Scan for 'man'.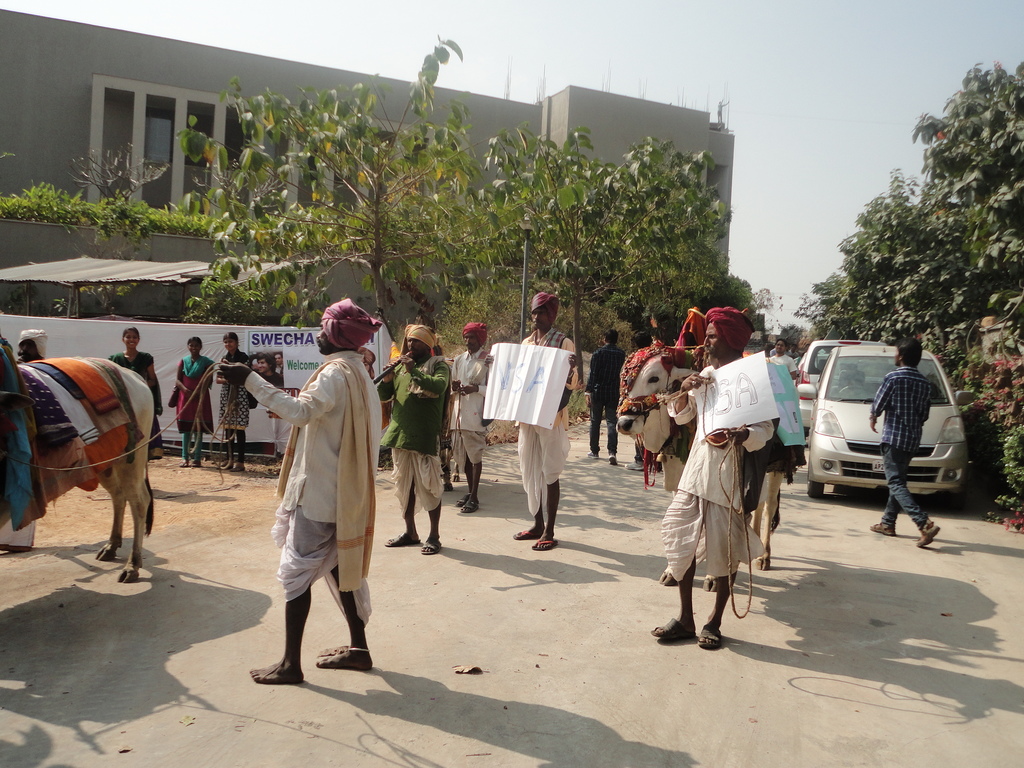
Scan result: <region>854, 329, 952, 563</region>.
